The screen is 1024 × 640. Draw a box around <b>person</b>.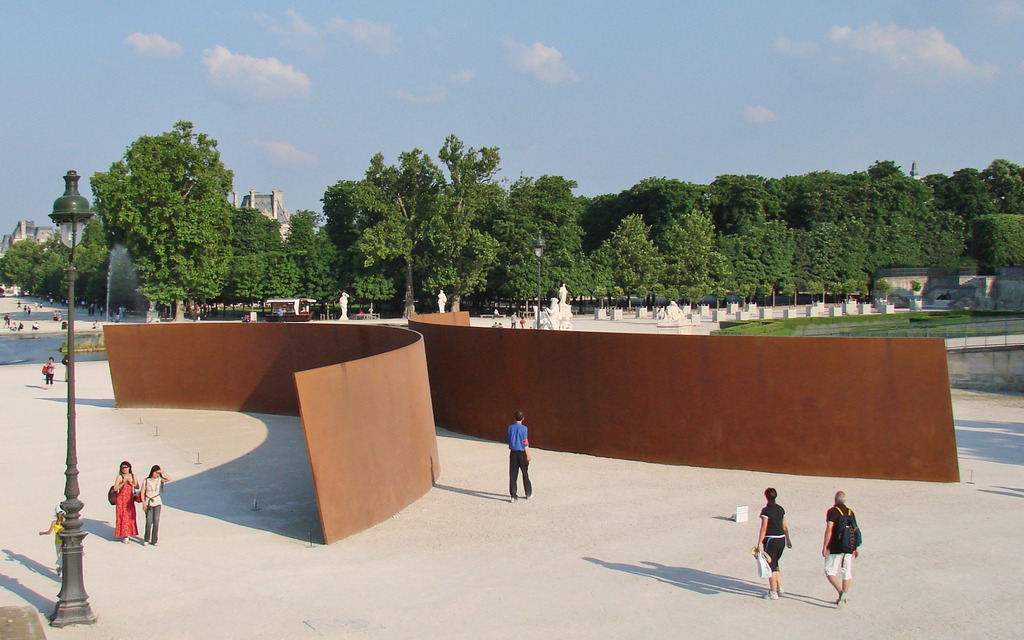
pyautogui.locateOnScreen(111, 460, 137, 545).
